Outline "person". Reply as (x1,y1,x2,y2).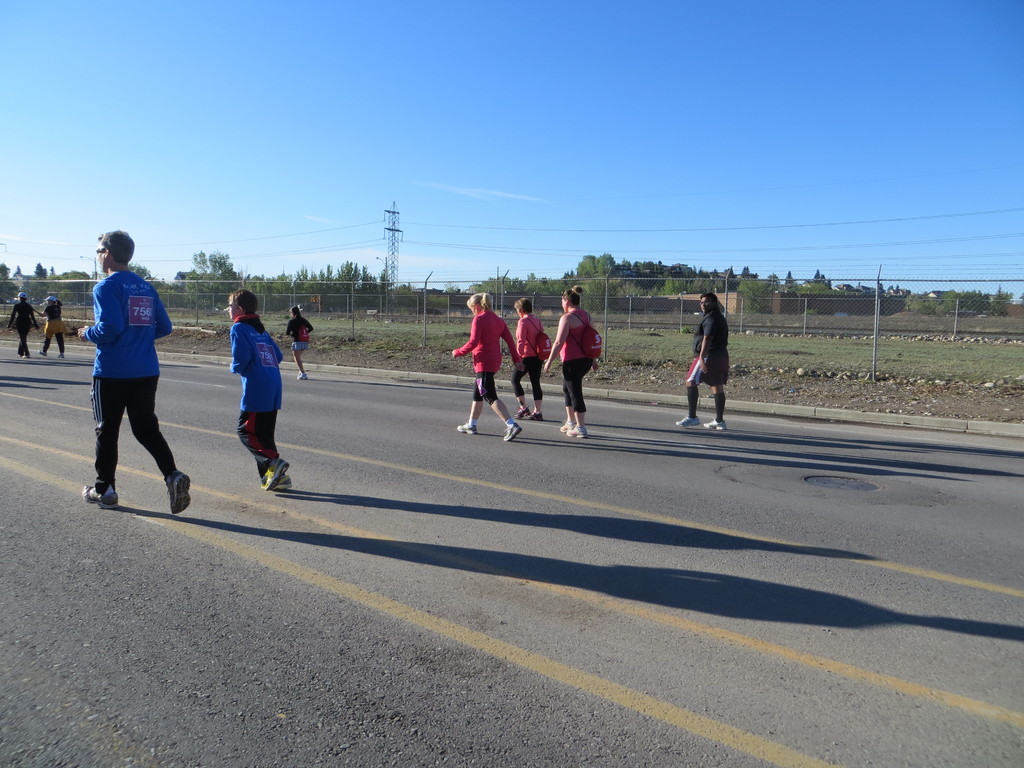
(675,294,727,430).
